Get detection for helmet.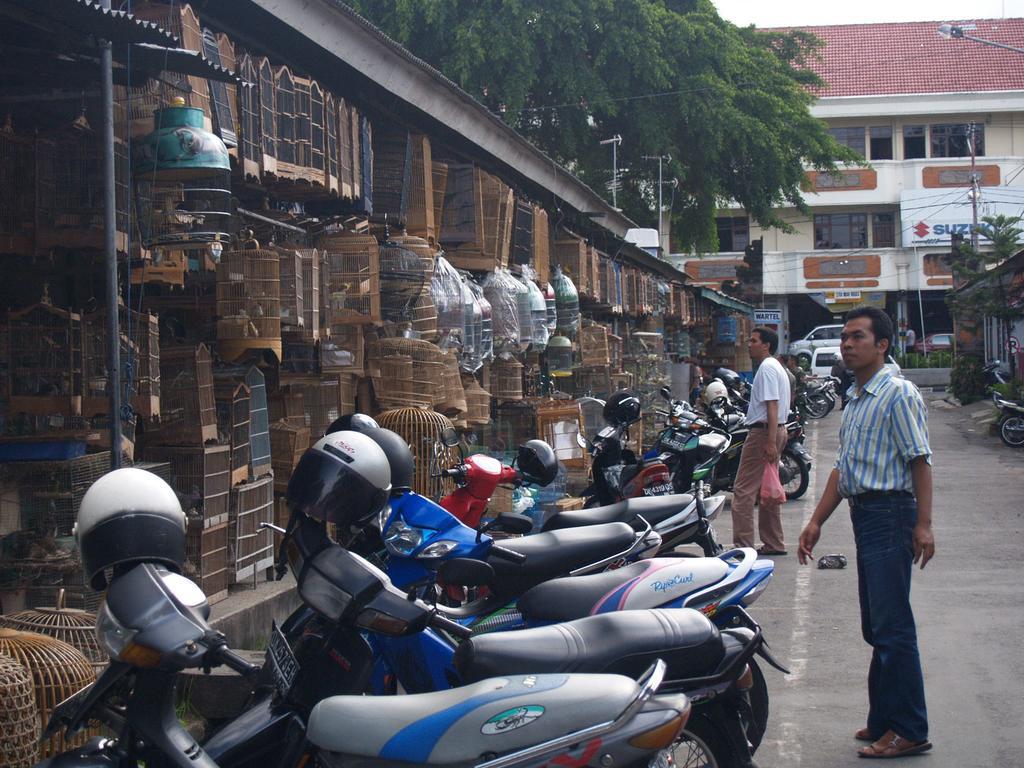
Detection: l=290, t=428, r=391, b=538.
